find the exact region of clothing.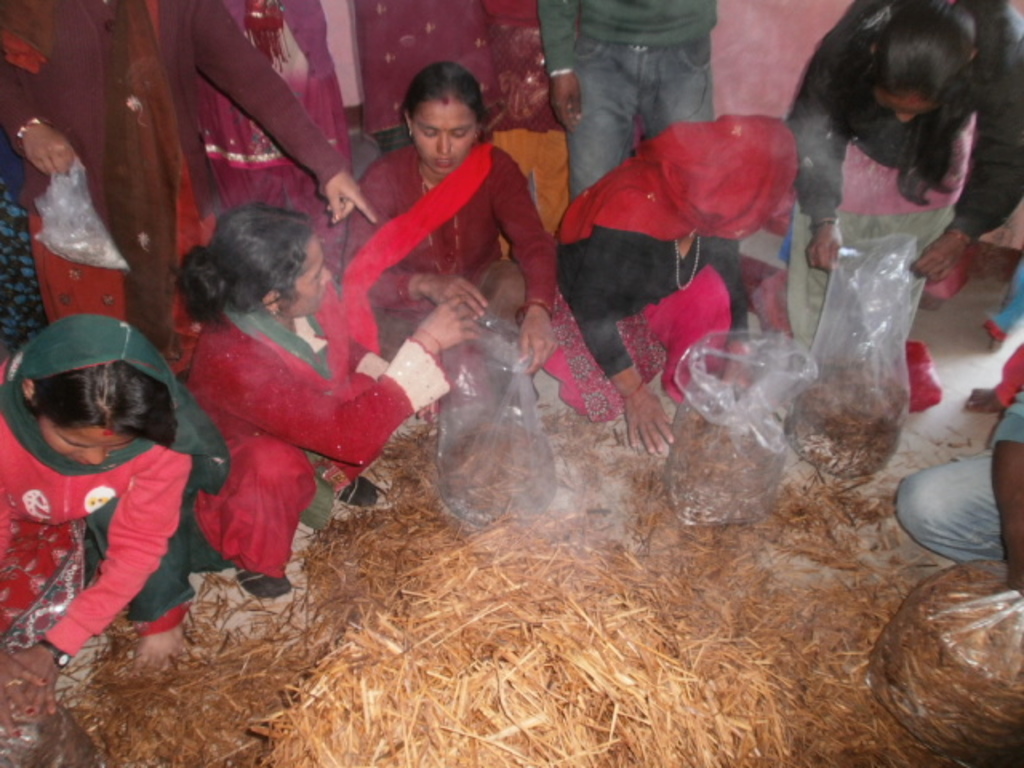
Exact region: 541:0:715:202.
